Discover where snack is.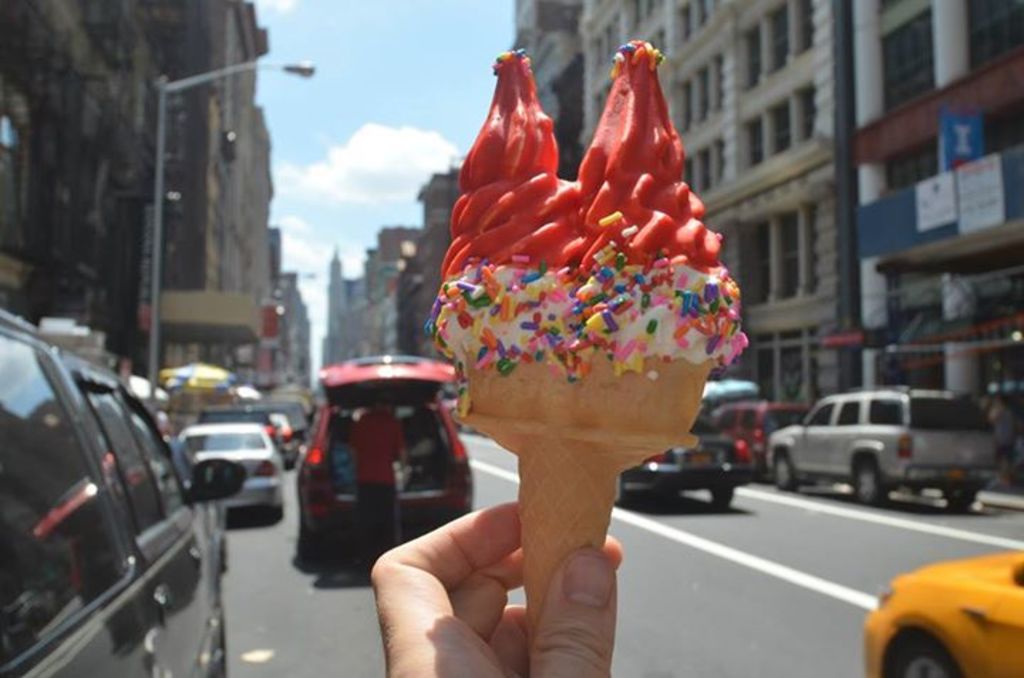
Discovered at box(388, 41, 754, 577).
